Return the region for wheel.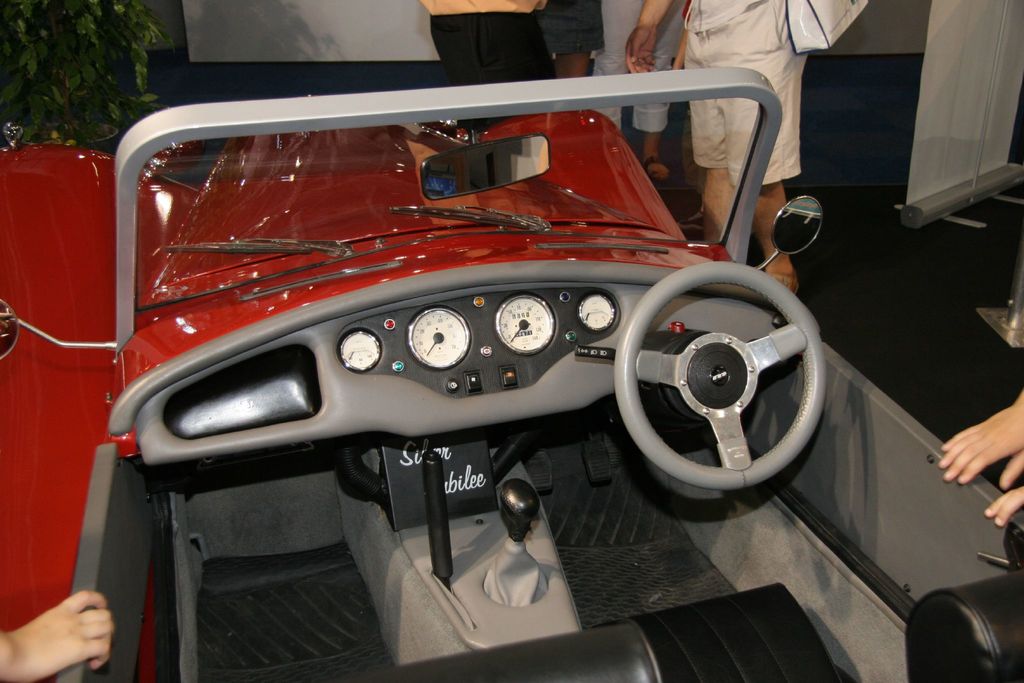
(616, 293, 827, 488).
